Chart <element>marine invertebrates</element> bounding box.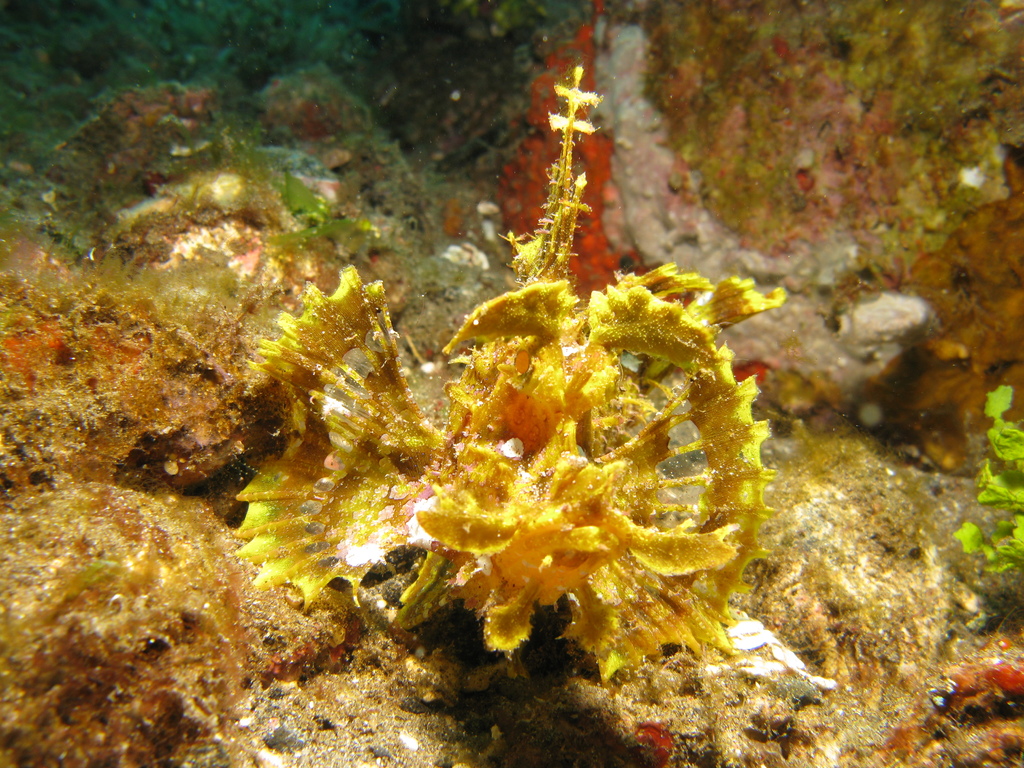
Charted: (x1=948, y1=371, x2=1023, y2=609).
